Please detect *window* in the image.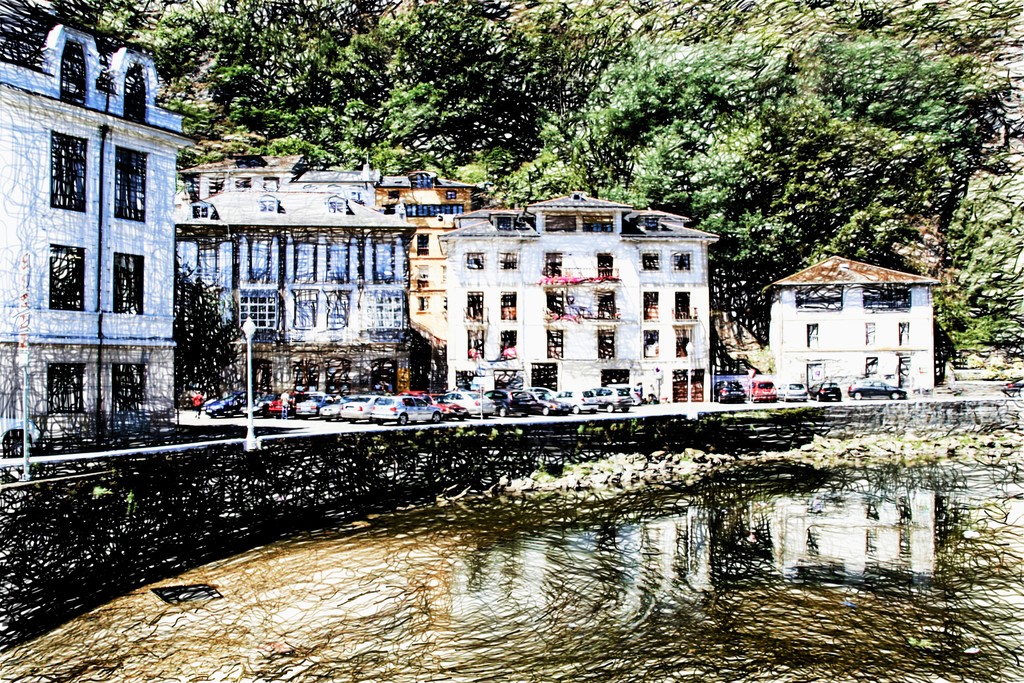
49, 243, 84, 309.
